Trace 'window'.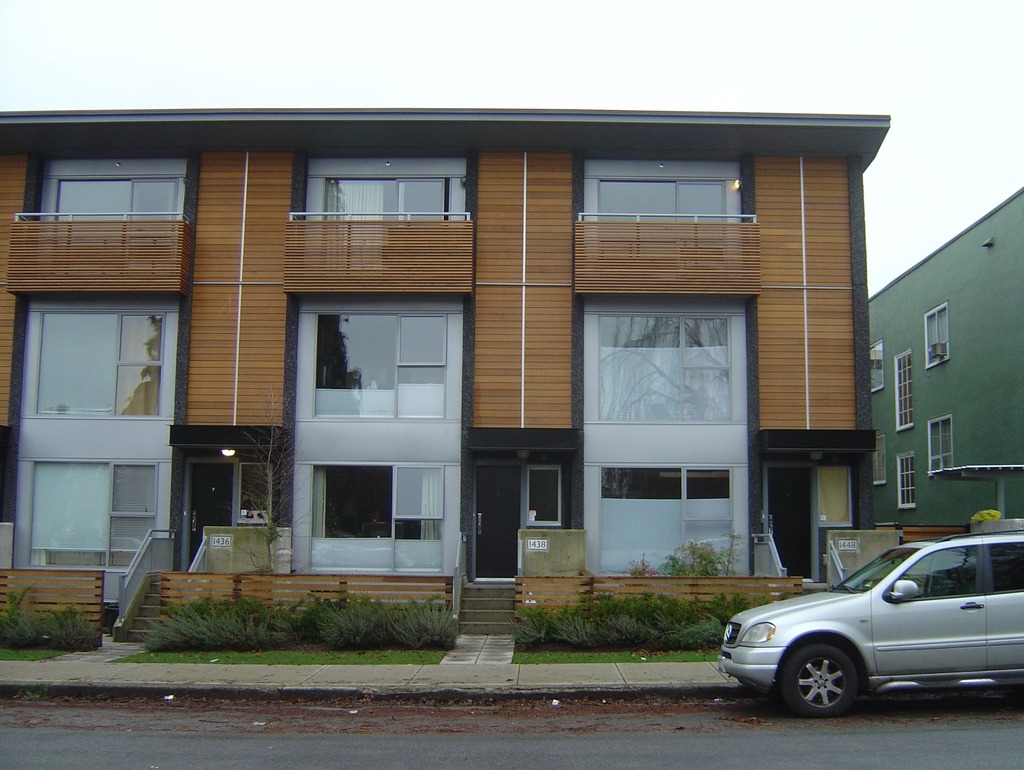
Traced to <region>392, 177, 445, 223</region>.
